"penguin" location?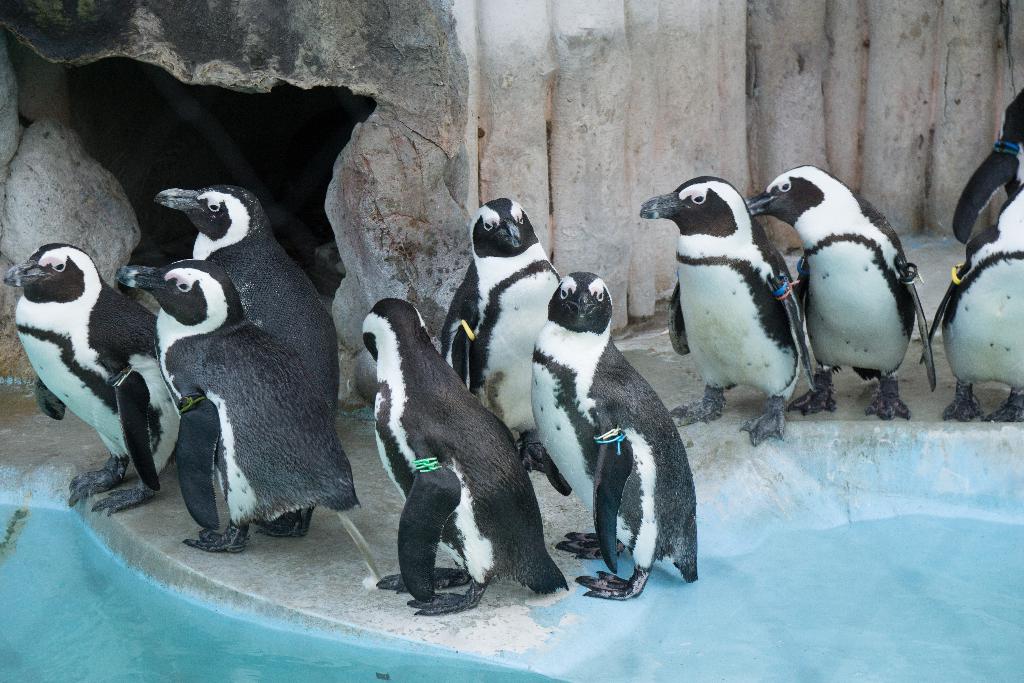
152 183 342 429
